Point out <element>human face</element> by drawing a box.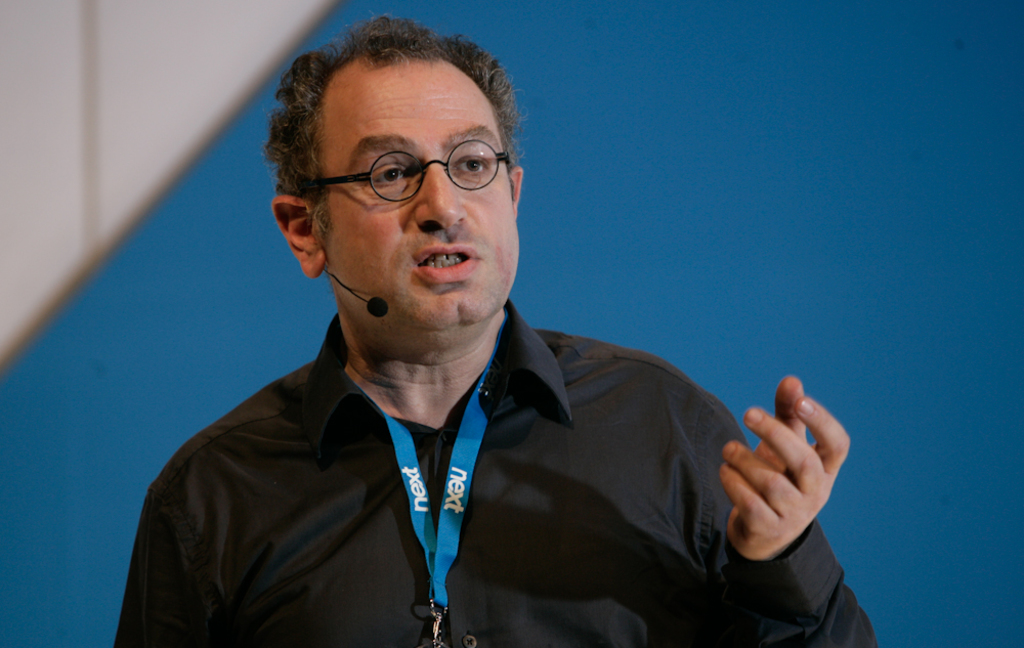
{"left": 311, "top": 60, "right": 519, "bottom": 336}.
